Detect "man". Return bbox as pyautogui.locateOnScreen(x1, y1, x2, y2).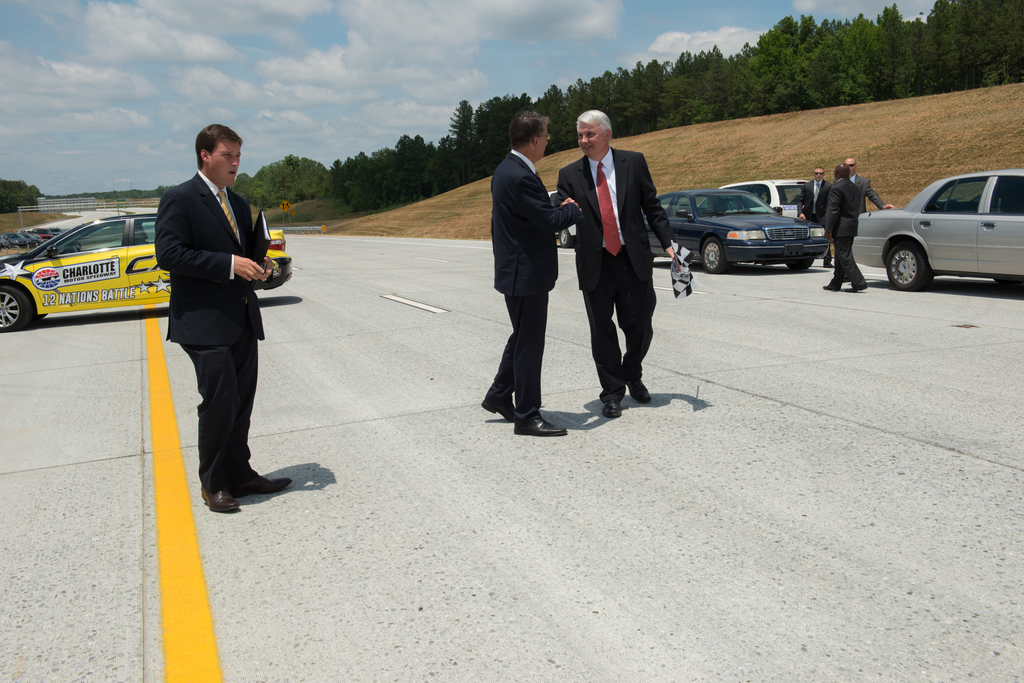
pyautogui.locateOnScreen(557, 107, 689, 417).
